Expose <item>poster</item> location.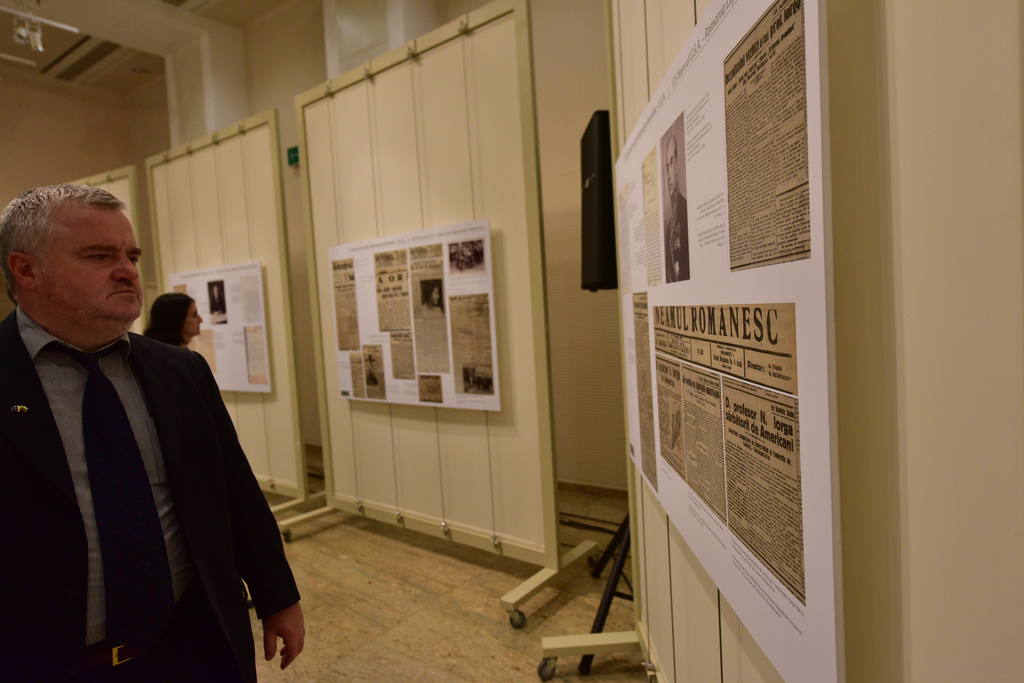
Exposed at bbox=(641, 147, 668, 283).
